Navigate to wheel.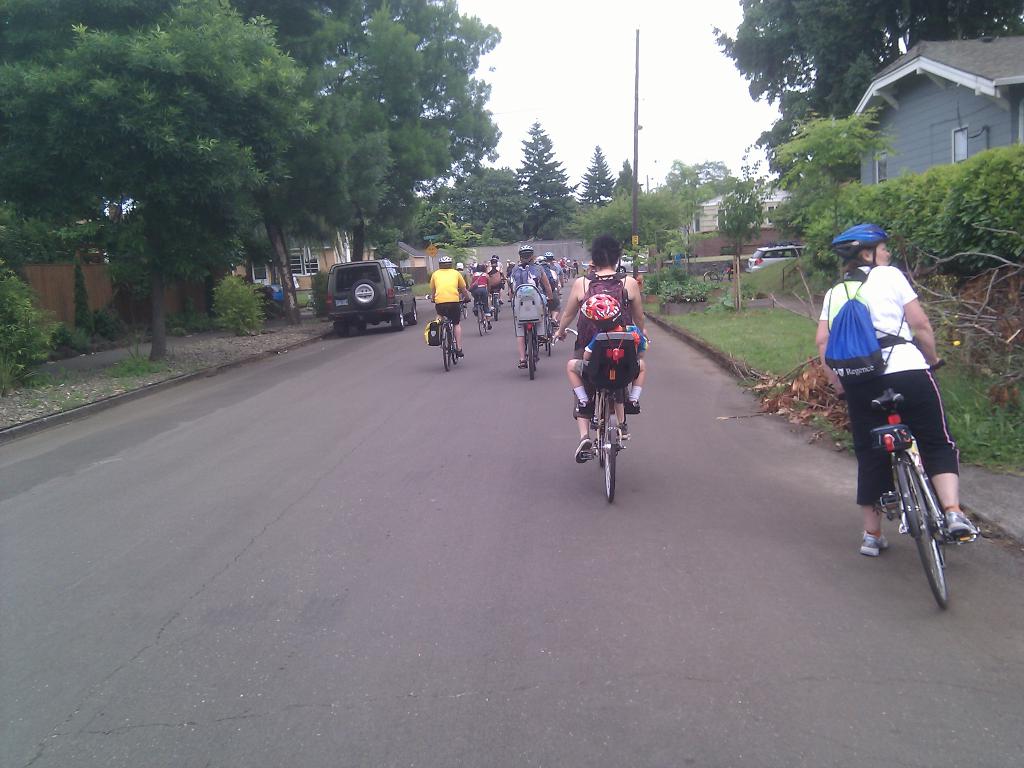
Navigation target: box=[394, 304, 406, 330].
